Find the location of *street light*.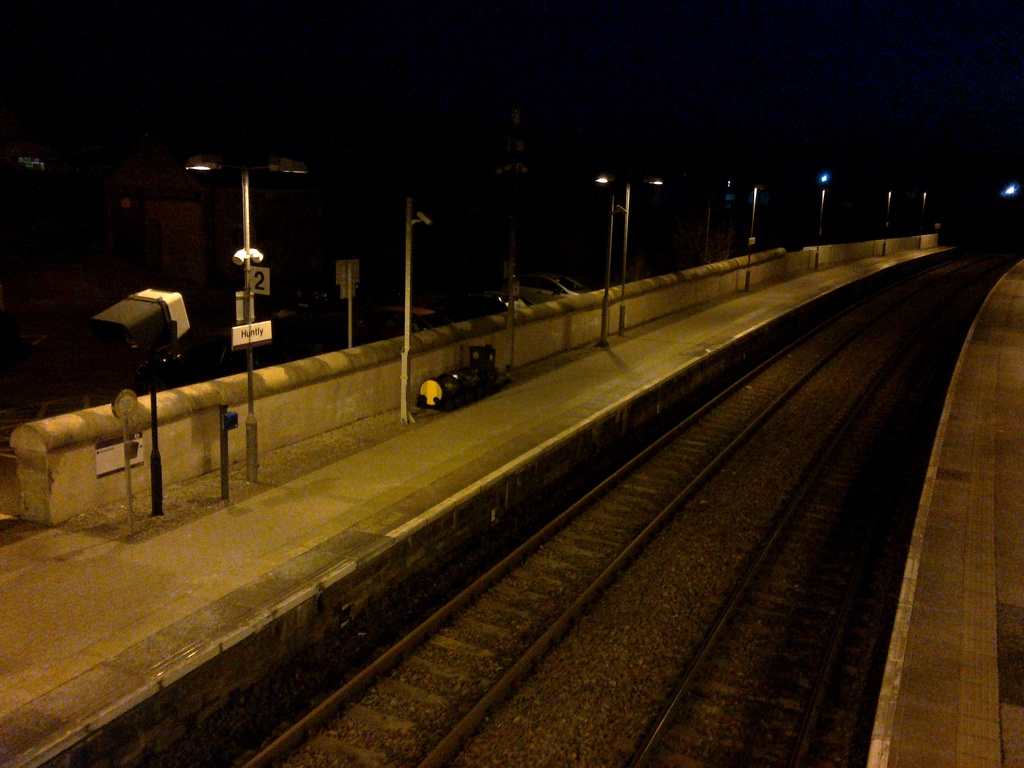
Location: (923, 184, 928, 239).
